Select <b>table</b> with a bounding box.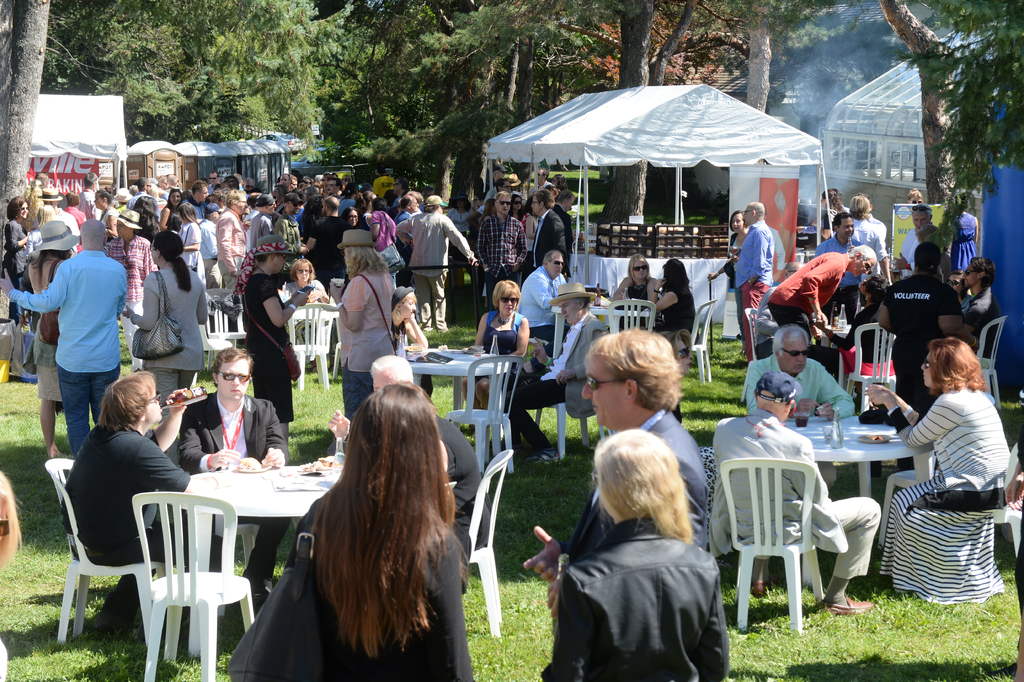
Rect(586, 253, 728, 326).
